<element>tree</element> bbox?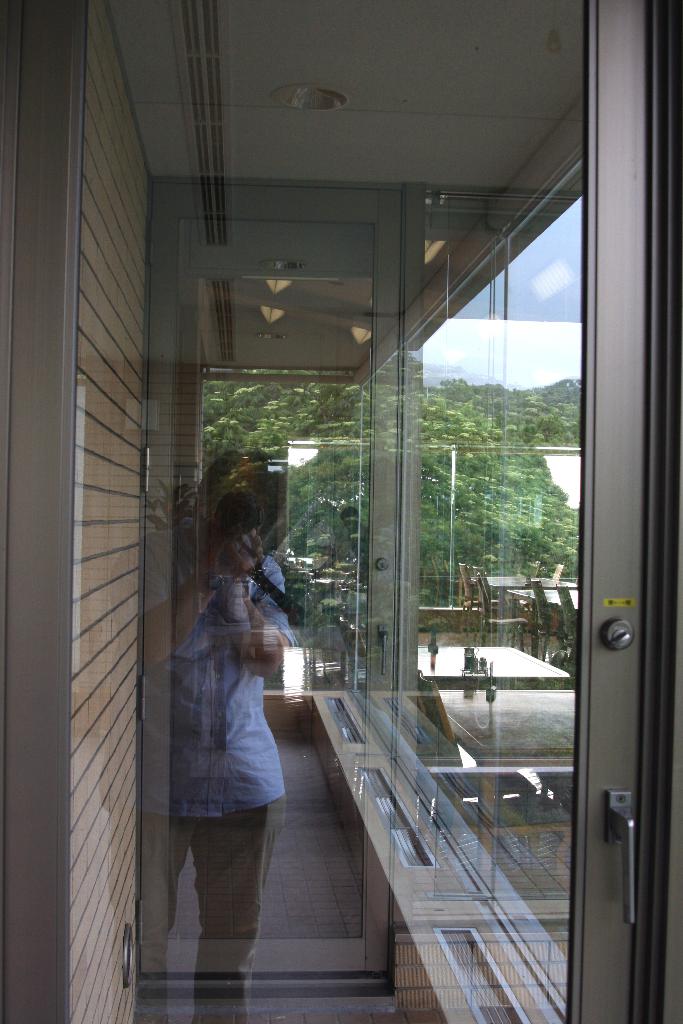
{"left": 209, "top": 353, "right": 584, "bottom": 602}
